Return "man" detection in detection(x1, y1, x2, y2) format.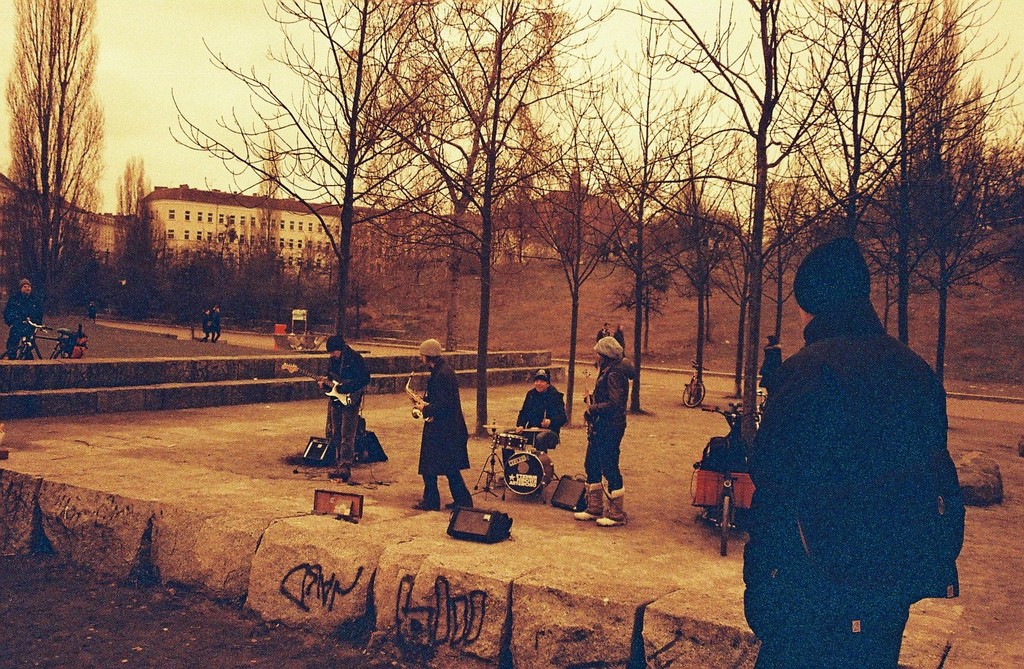
detection(209, 309, 222, 342).
